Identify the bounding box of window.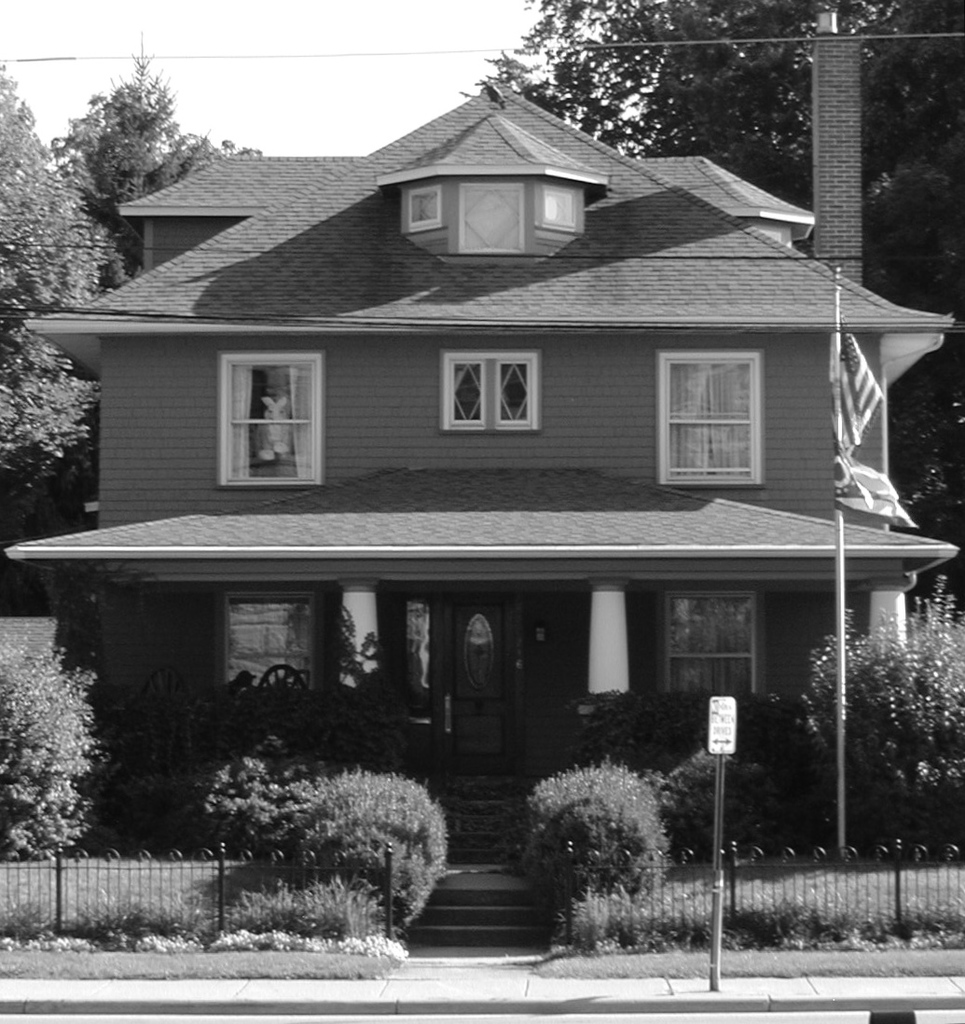
[x1=535, y1=168, x2=579, y2=239].
